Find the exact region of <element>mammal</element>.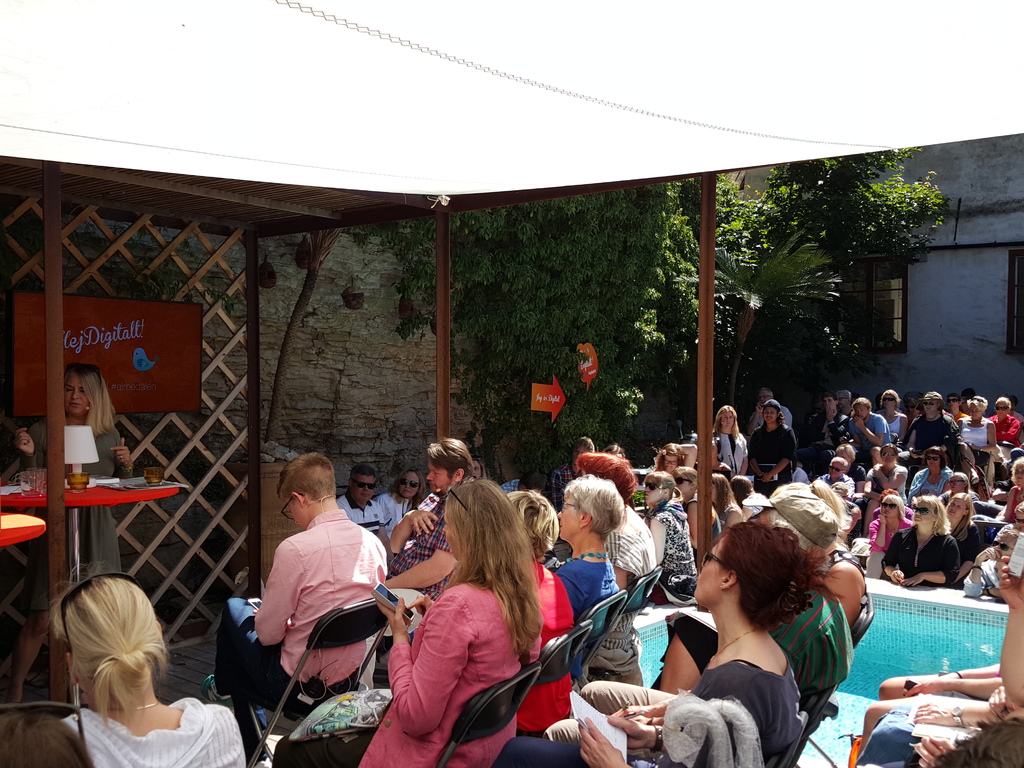
Exact region: rect(382, 434, 476, 681).
